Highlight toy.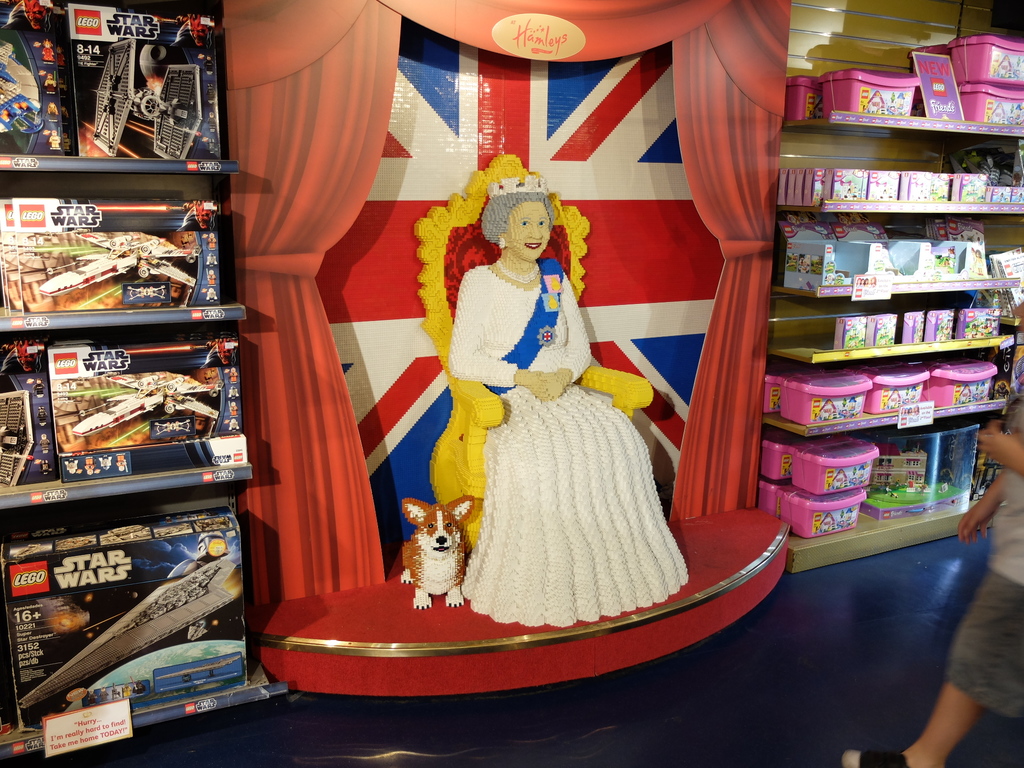
Highlighted region: bbox=(52, 534, 95, 554).
